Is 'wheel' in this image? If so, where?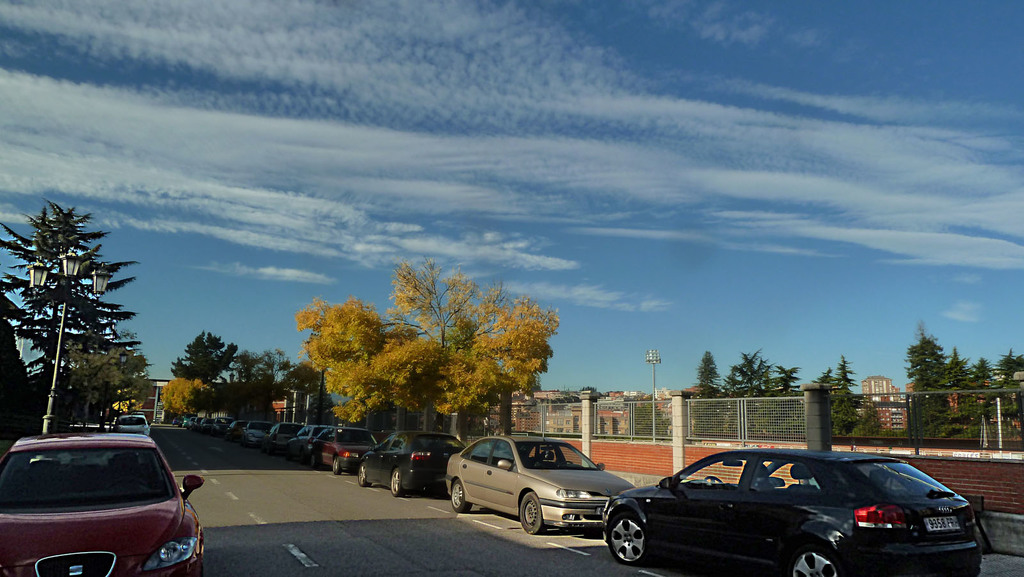
Yes, at box(391, 469, 402, 494).
